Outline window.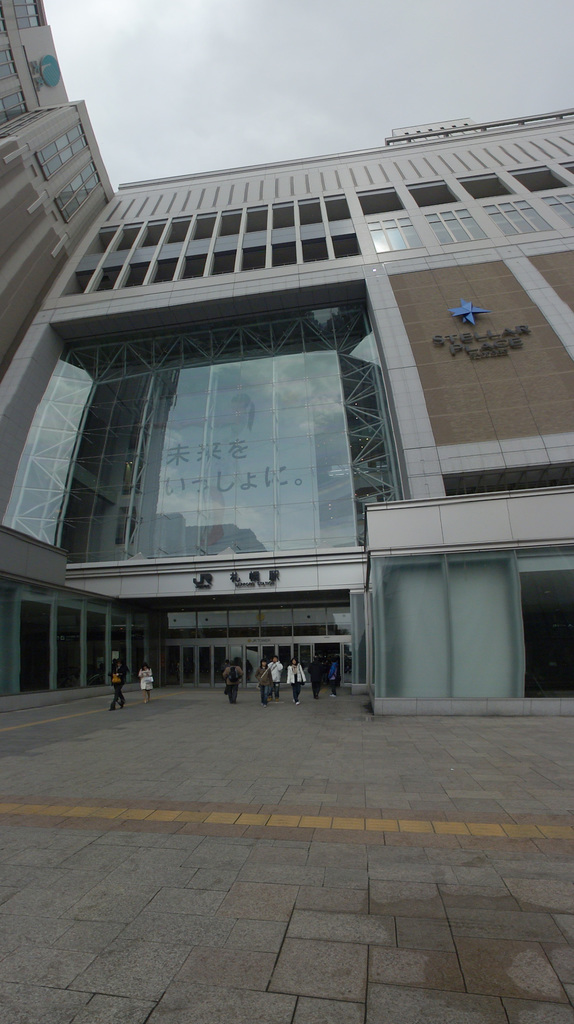
Outline: select_region(85, 223, 117, 257).
